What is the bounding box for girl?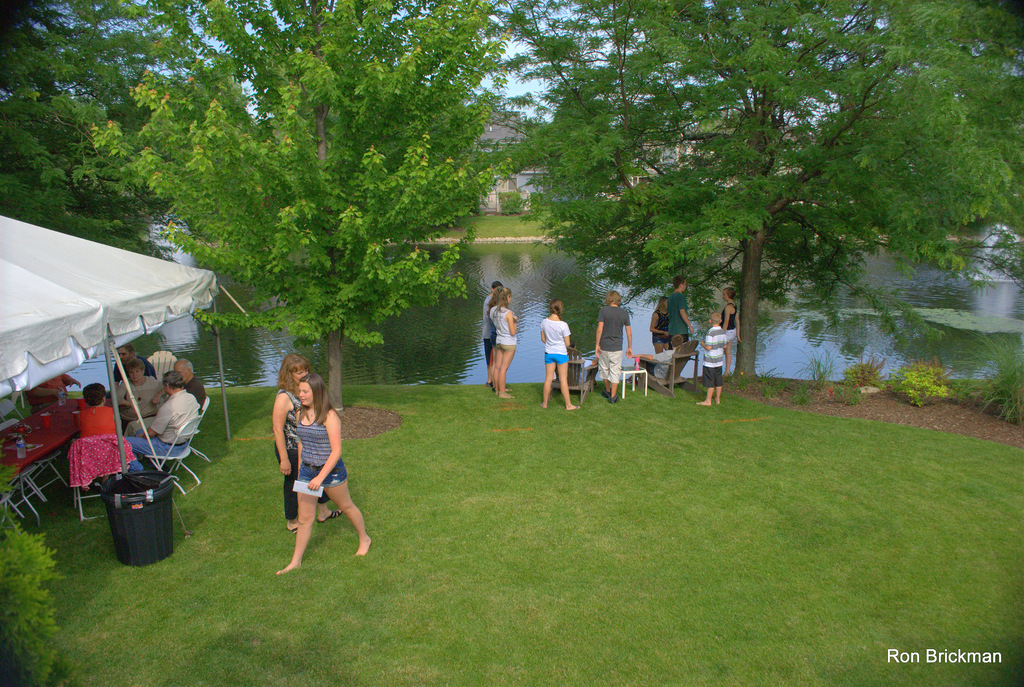
l=650, t=305, r=671, b=347.
